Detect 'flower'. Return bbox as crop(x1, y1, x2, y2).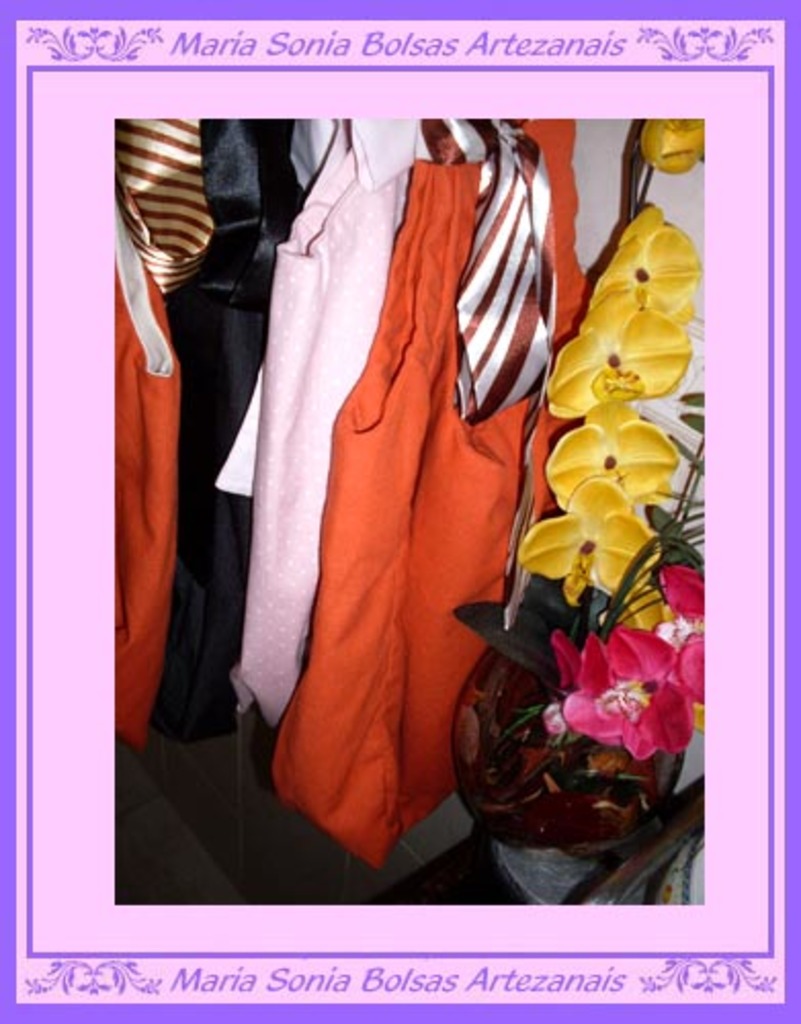
crop(510, 483, 666, 608).
